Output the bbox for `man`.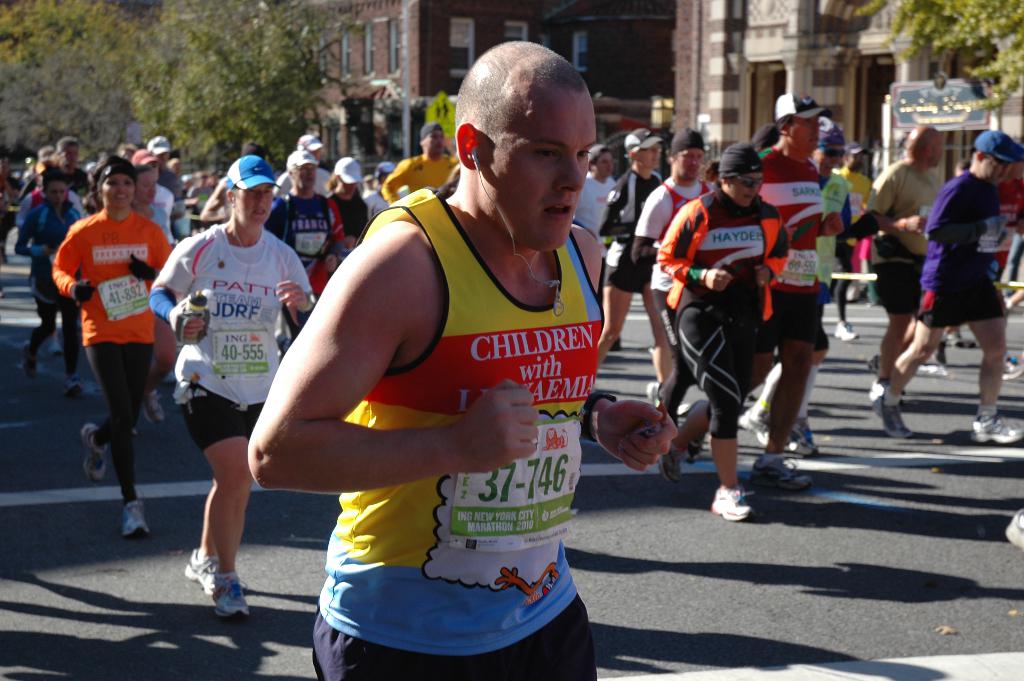
[x1=872, y1=131, x2=1023, y2=440].
